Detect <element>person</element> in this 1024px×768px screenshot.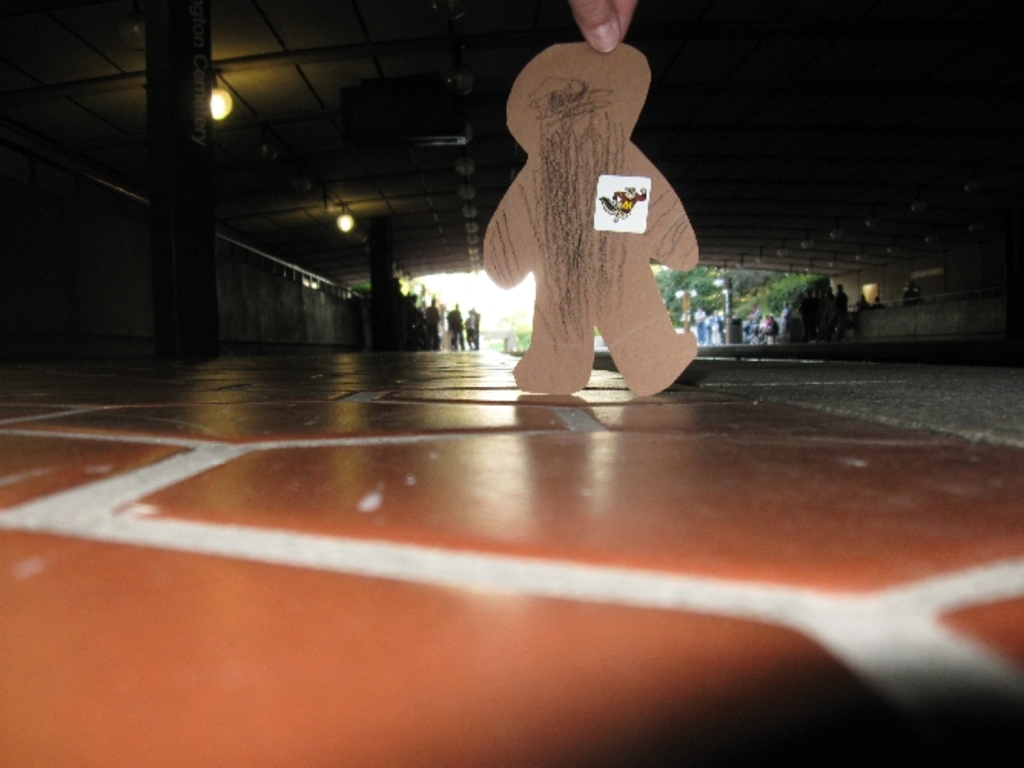
Detection: x1=568, y1=0, x2=640, y2=54.
